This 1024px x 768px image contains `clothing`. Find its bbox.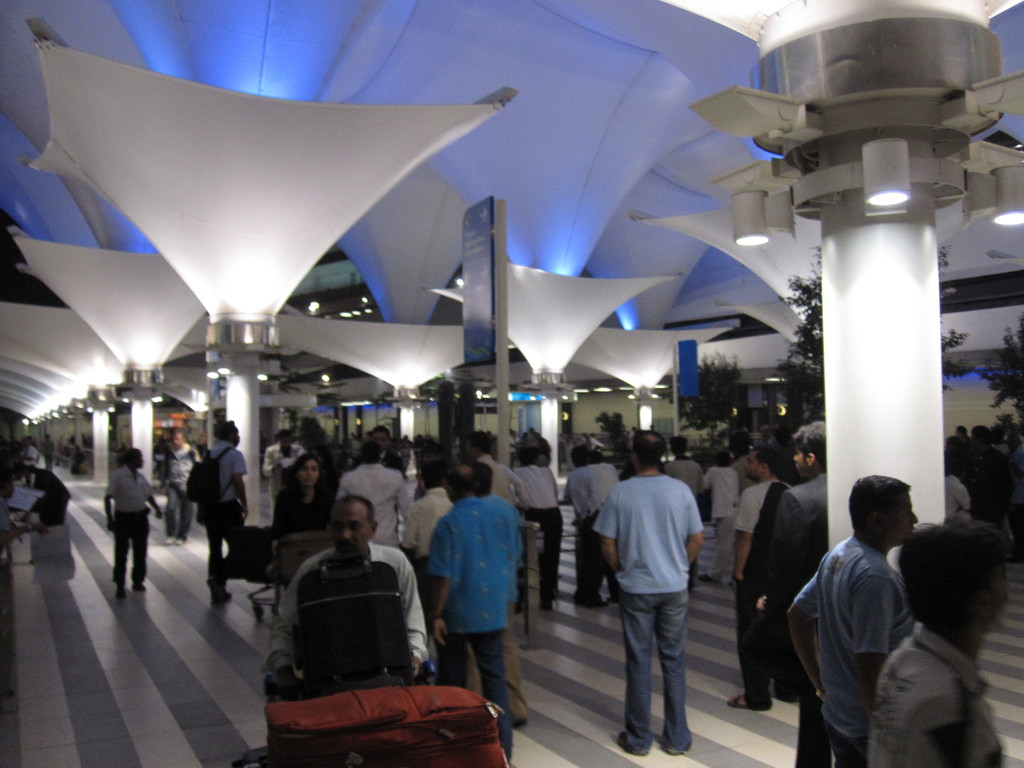
[left=275, top=482, right=338, bottom=547].
